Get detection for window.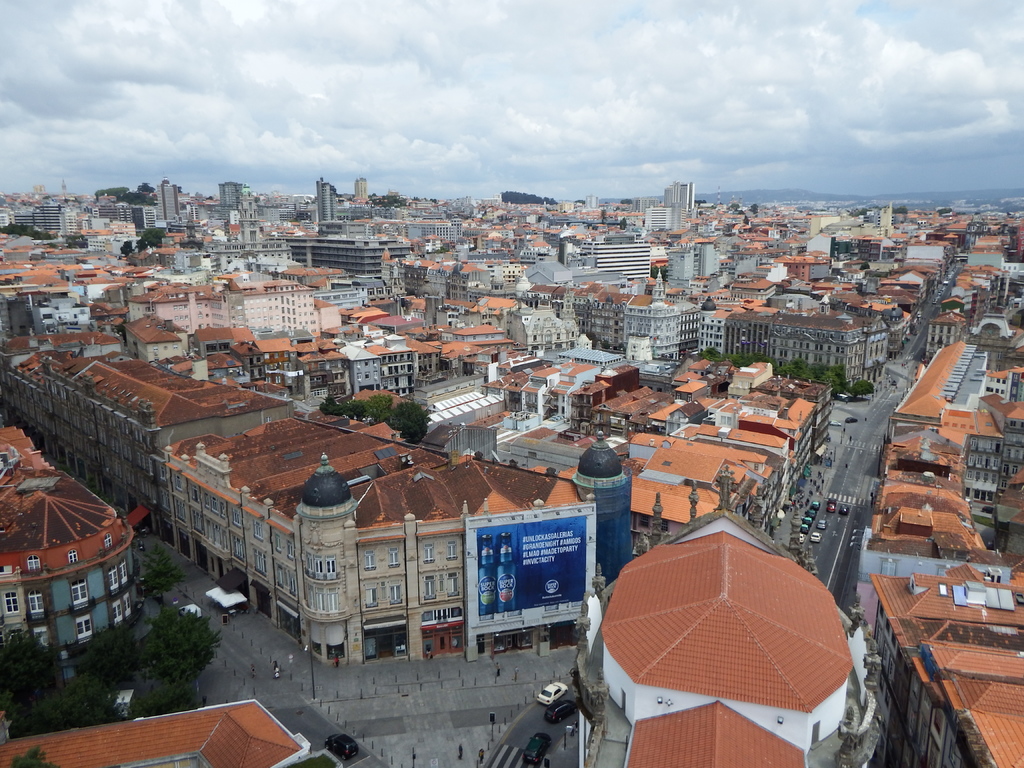
Detection: 366, 554, 375, 569.
